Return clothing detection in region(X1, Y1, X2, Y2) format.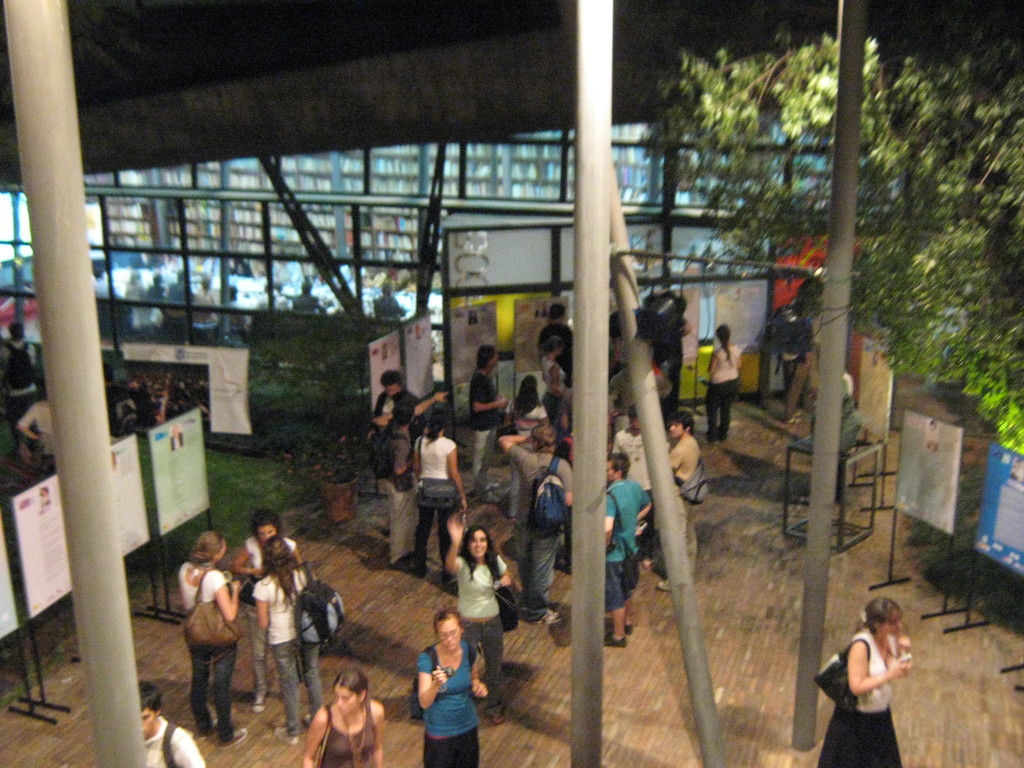
region(420, 436, 464, 553).
